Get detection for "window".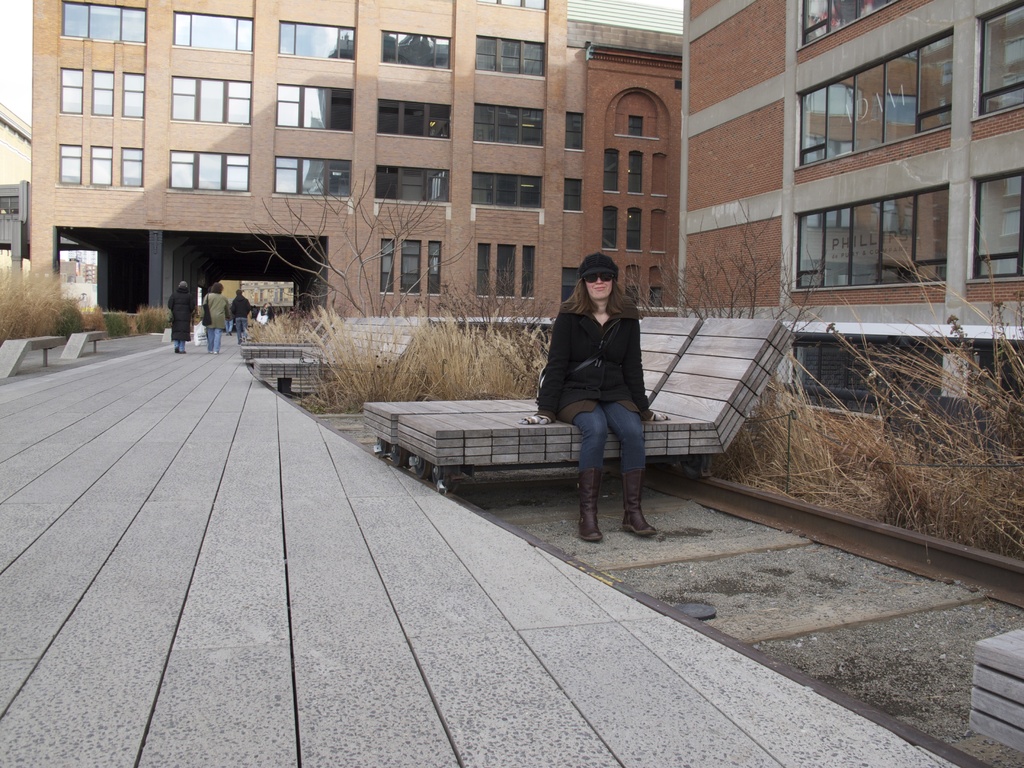
Detection: [472, 167, 550, 204].
